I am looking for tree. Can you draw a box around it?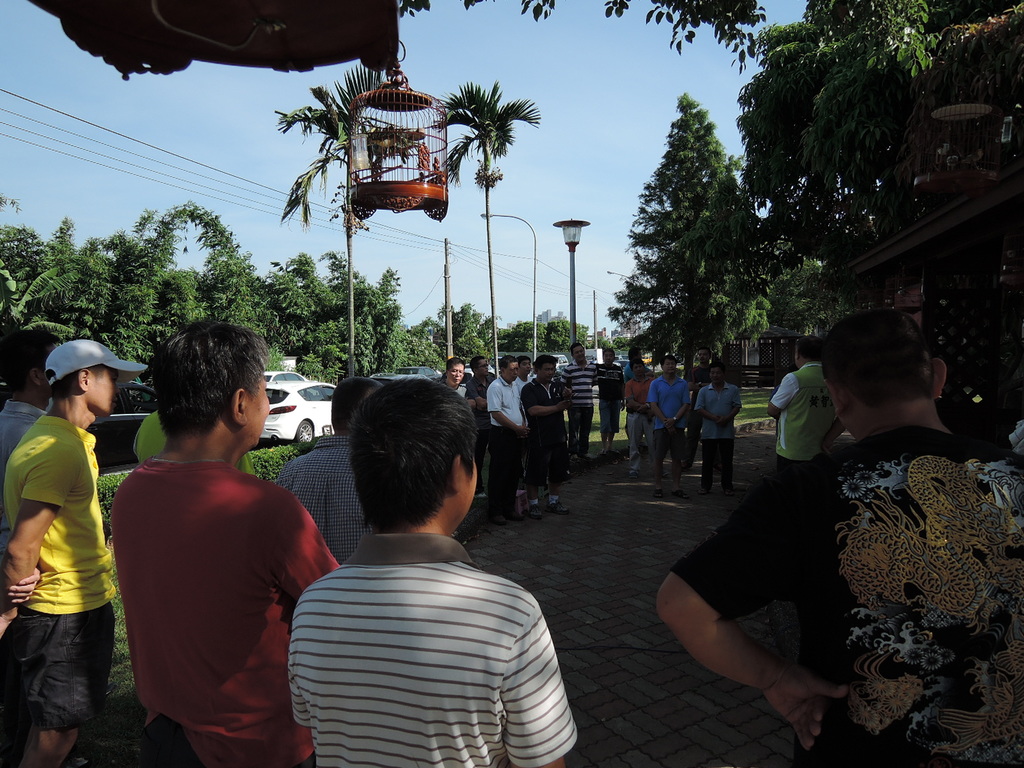
Sure, the bounding box is box(429, 79, 541, 377).
